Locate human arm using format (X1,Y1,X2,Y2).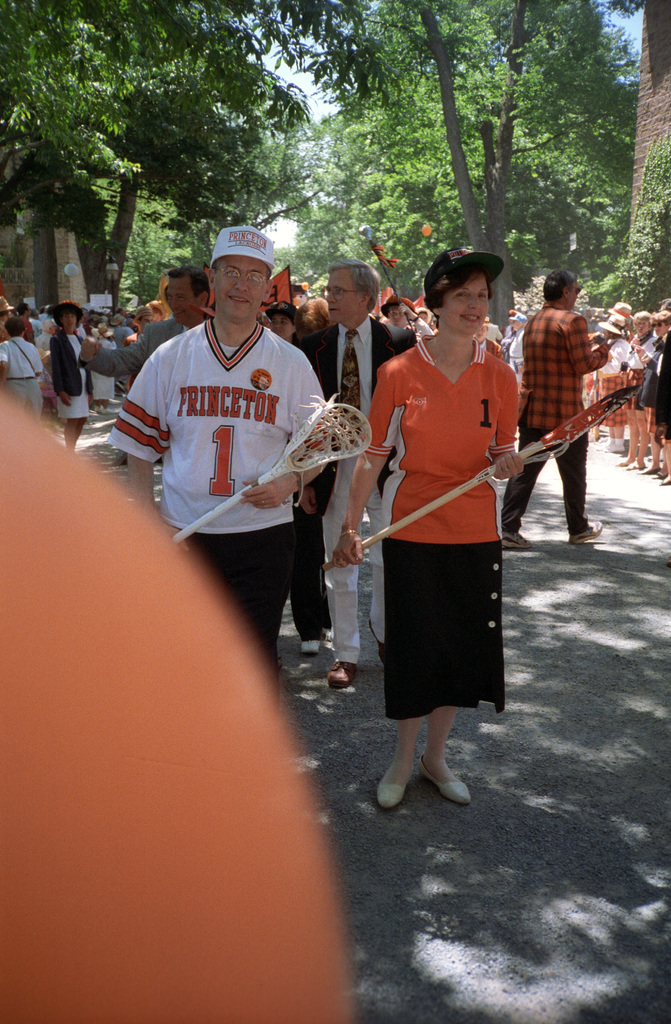
(104,345,172,515).
